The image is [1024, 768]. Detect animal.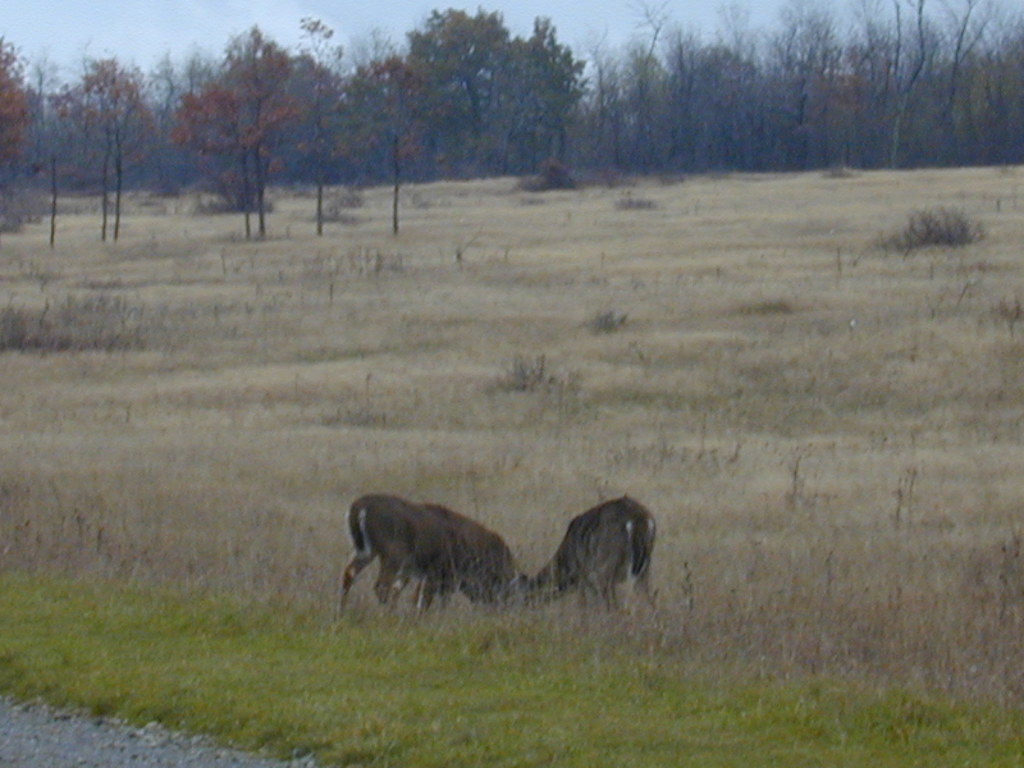
Detection: 336/493/501/618.
